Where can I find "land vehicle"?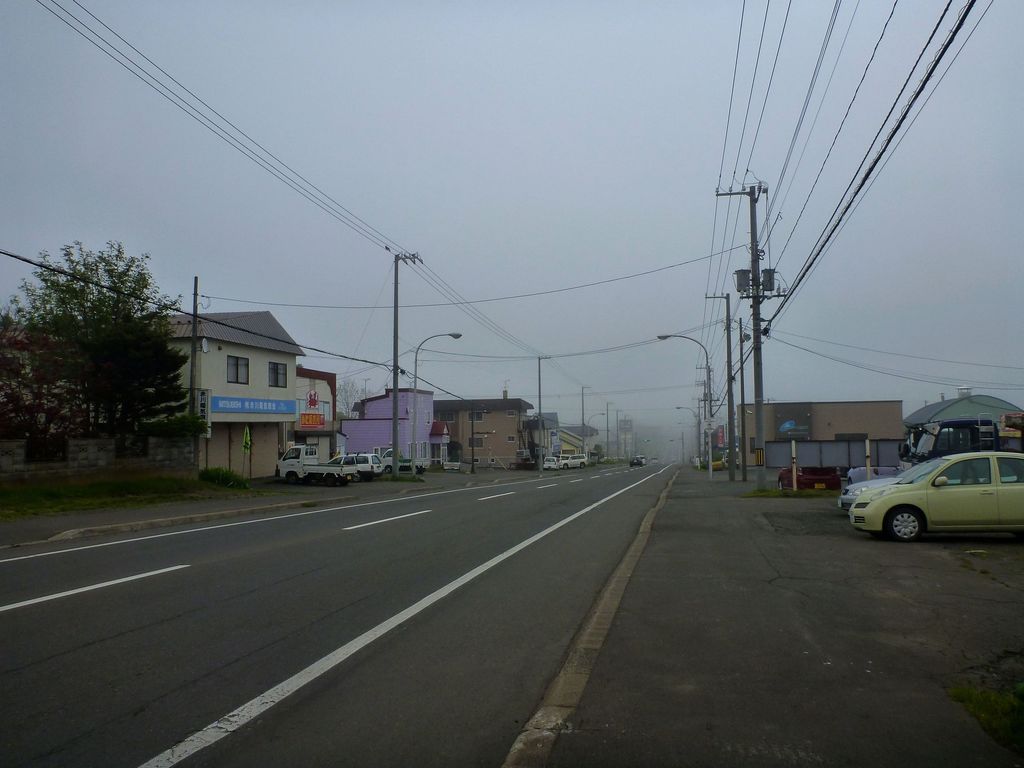
You can find it at BBox(542, 453, 558, 470).
